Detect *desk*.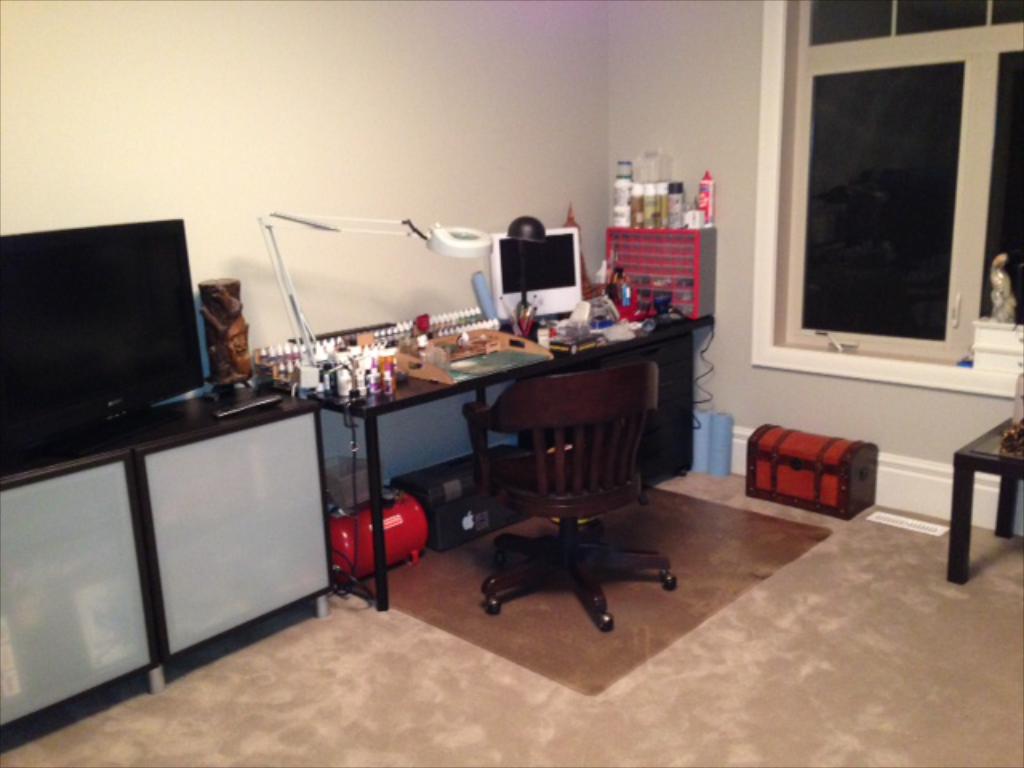
Detected at <box>237,306,710,603</box>.
